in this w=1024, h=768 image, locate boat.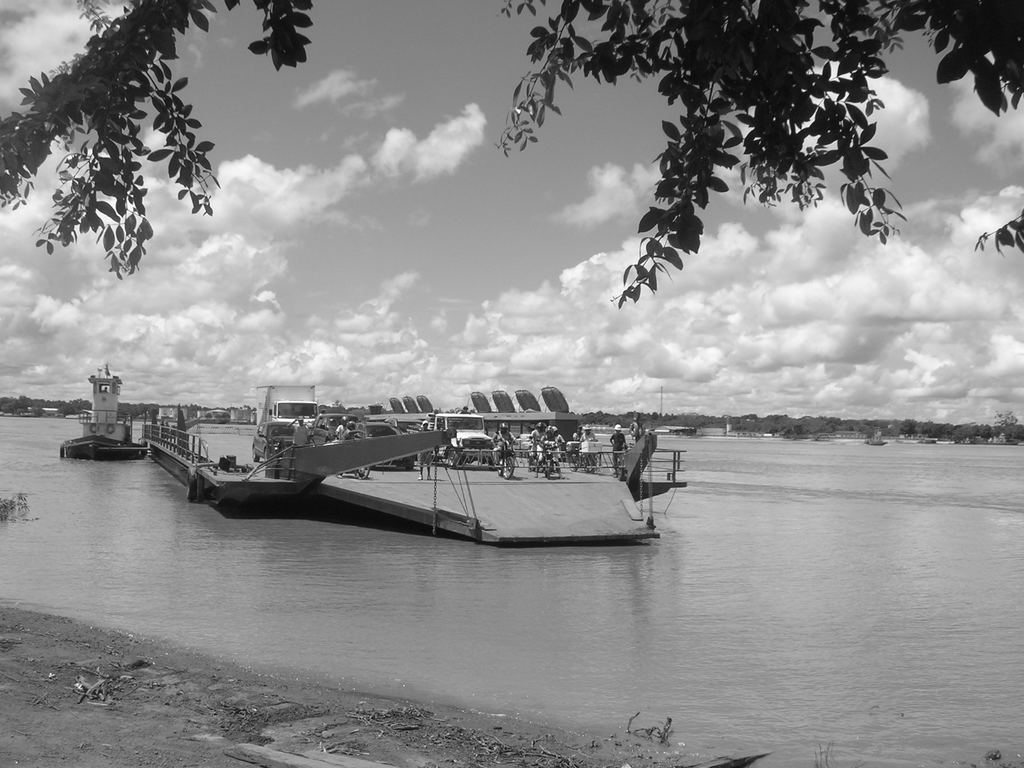
Bounding box: bbox=(149, 379, 684, 549).
